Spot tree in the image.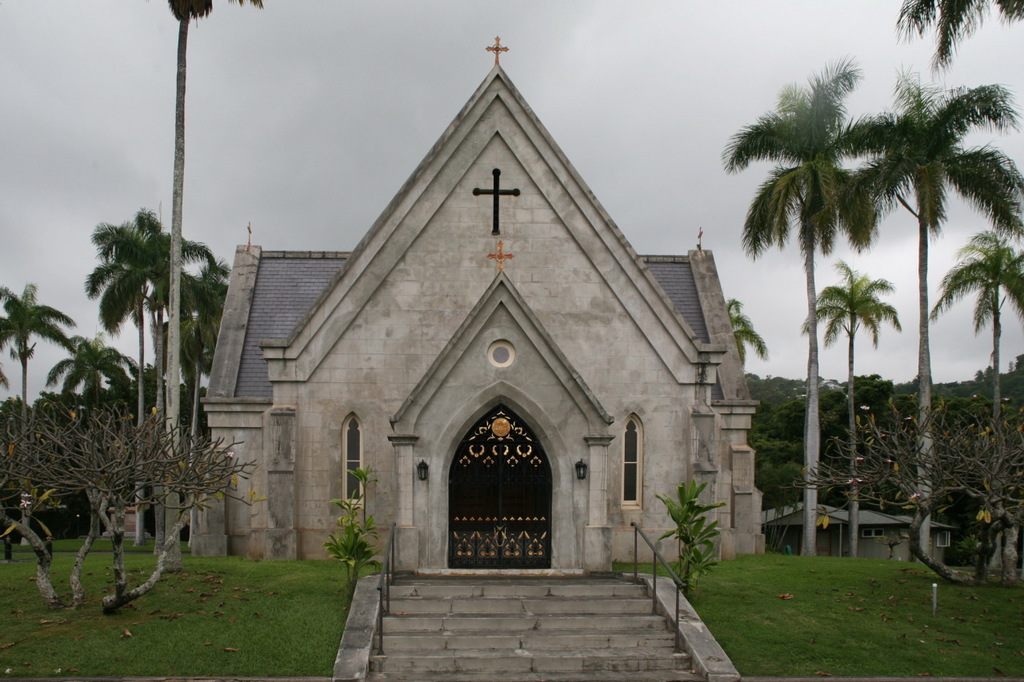
tree found at detection(714, 66, 905, 559).
